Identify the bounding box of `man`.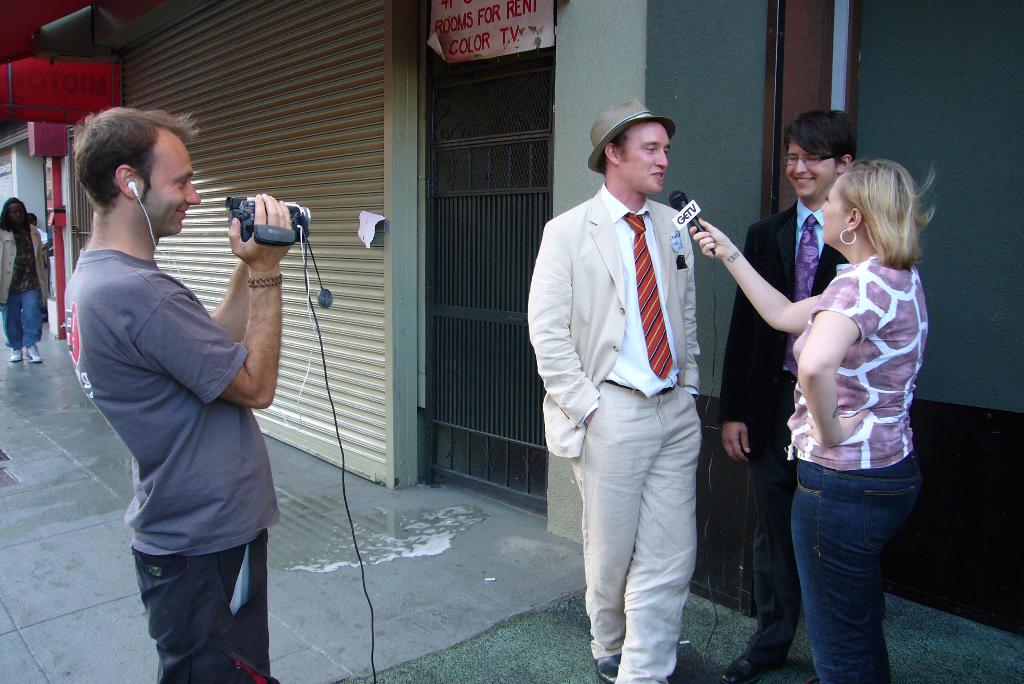
pyautogui.locateOnScreen(538, 72, 747, 683).
